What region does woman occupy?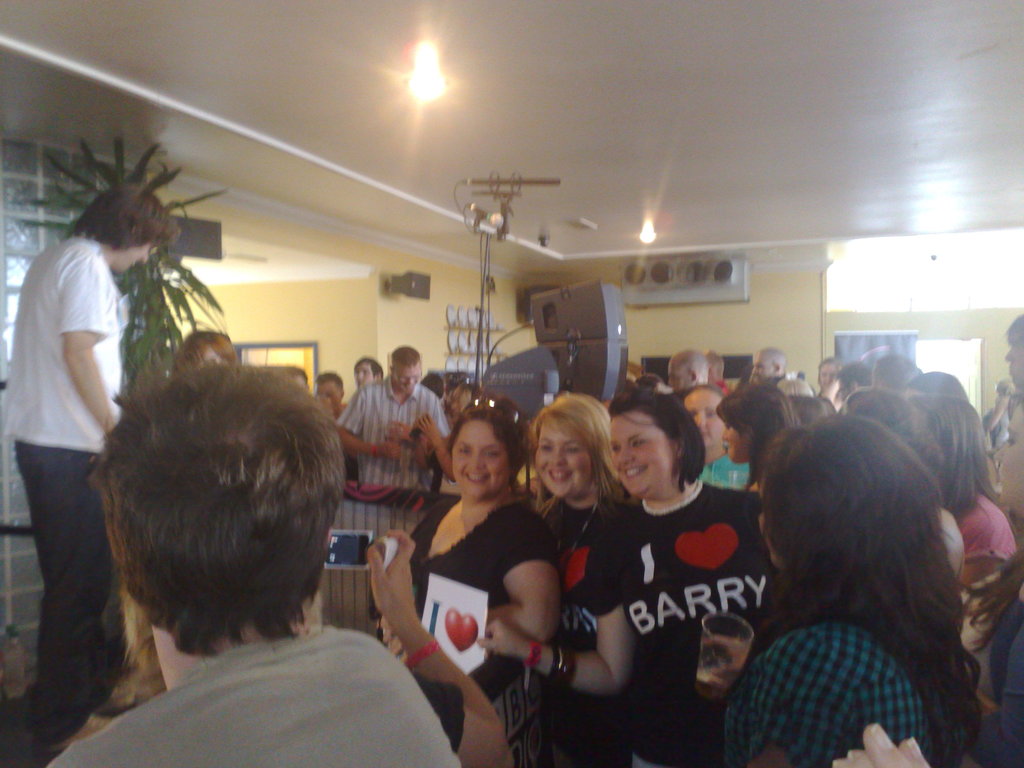
bbox(3, 180, 187, 750).
